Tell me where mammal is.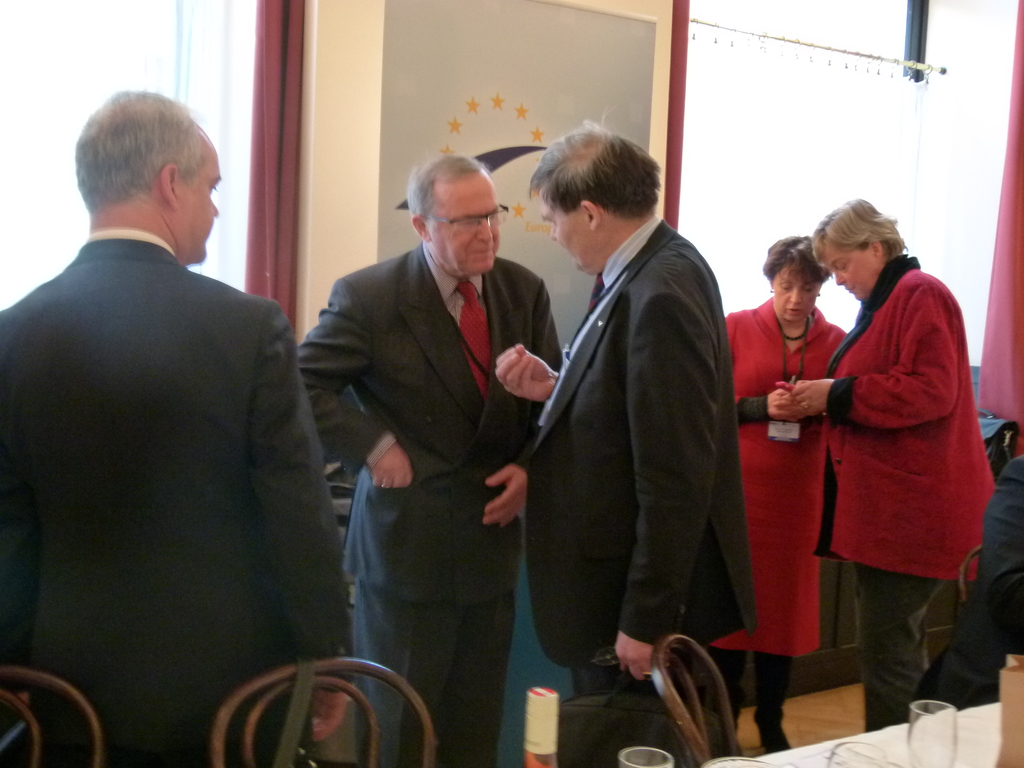
mammal is at <box>0,90,353,767</box>.
